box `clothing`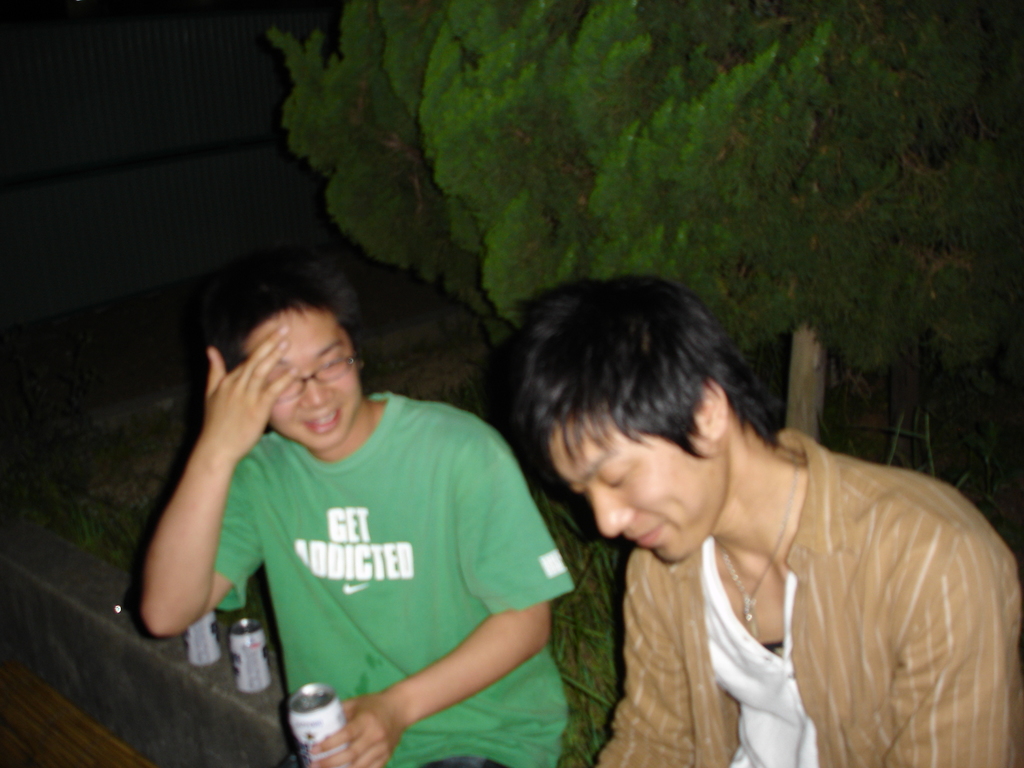
Rect(591, 428, 1023, 767)
